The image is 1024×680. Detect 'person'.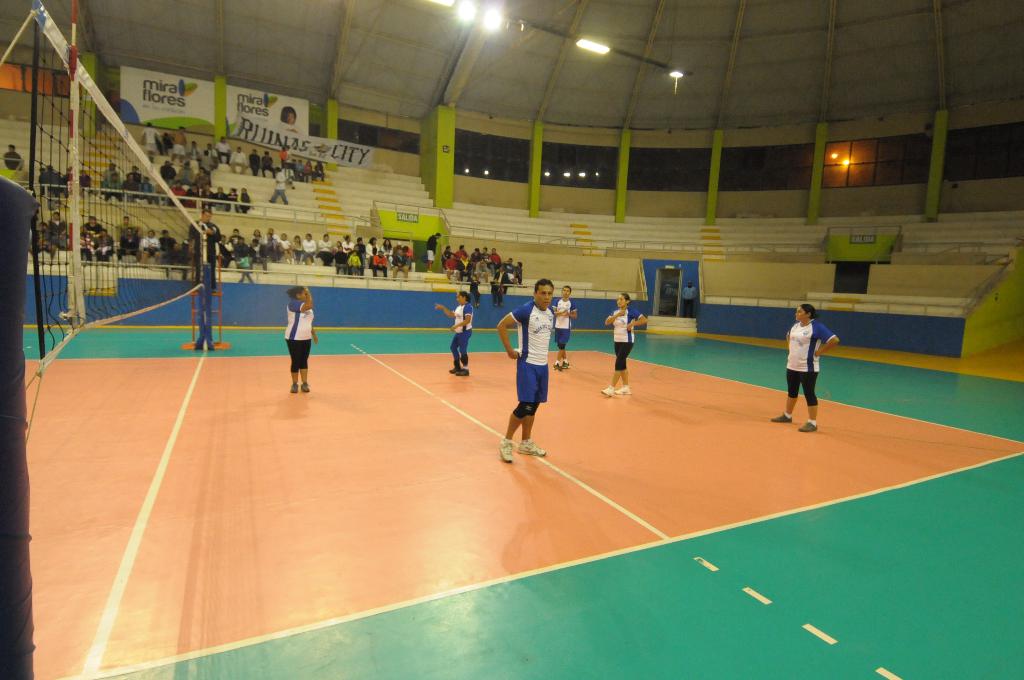
Detection: bbox=(552, 286, 581, 369).
